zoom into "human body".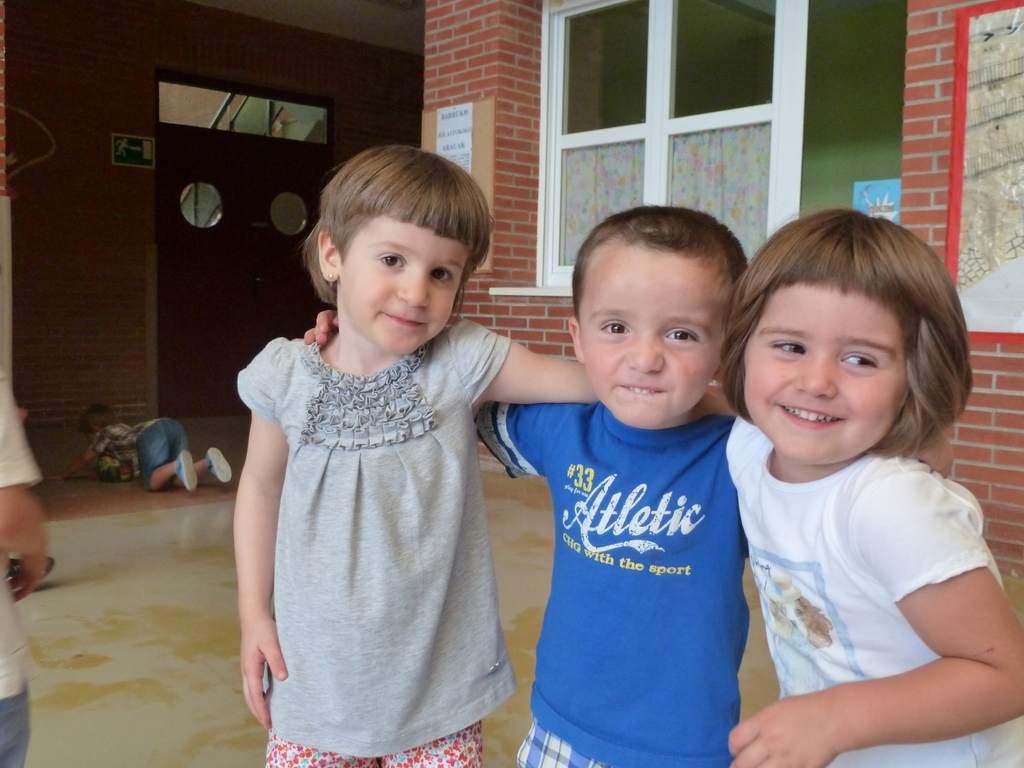
Zoom target: locate(300, 202, 954, 767).
